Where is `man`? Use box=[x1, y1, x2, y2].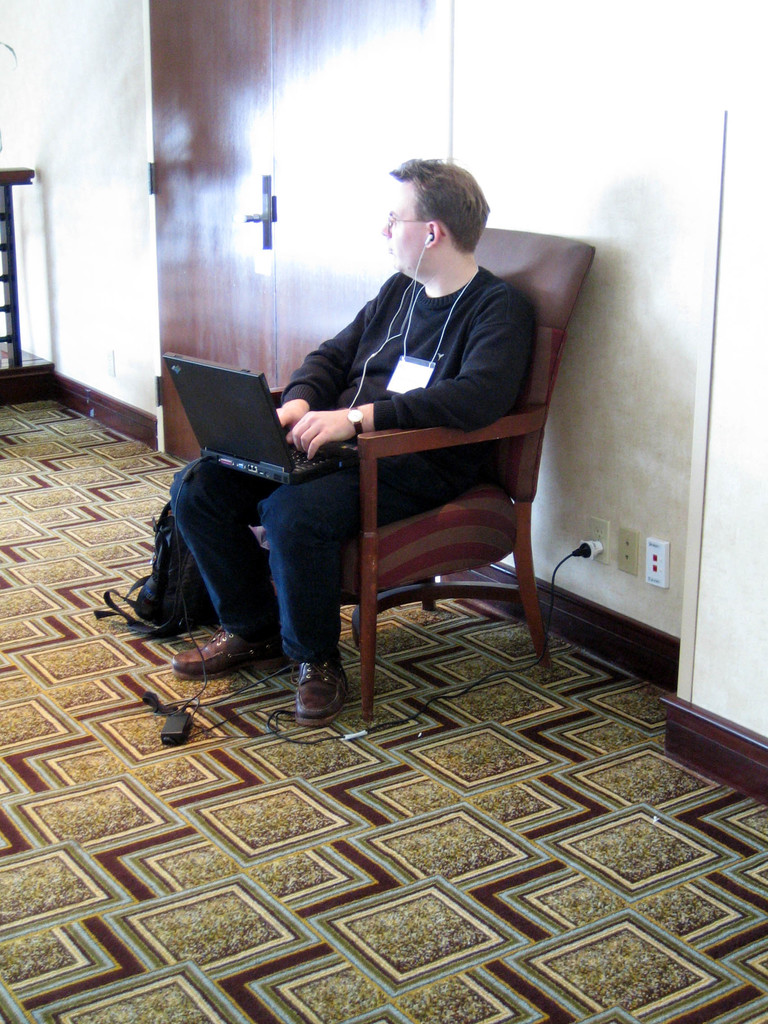
box=[167, 152, 541, 723].
